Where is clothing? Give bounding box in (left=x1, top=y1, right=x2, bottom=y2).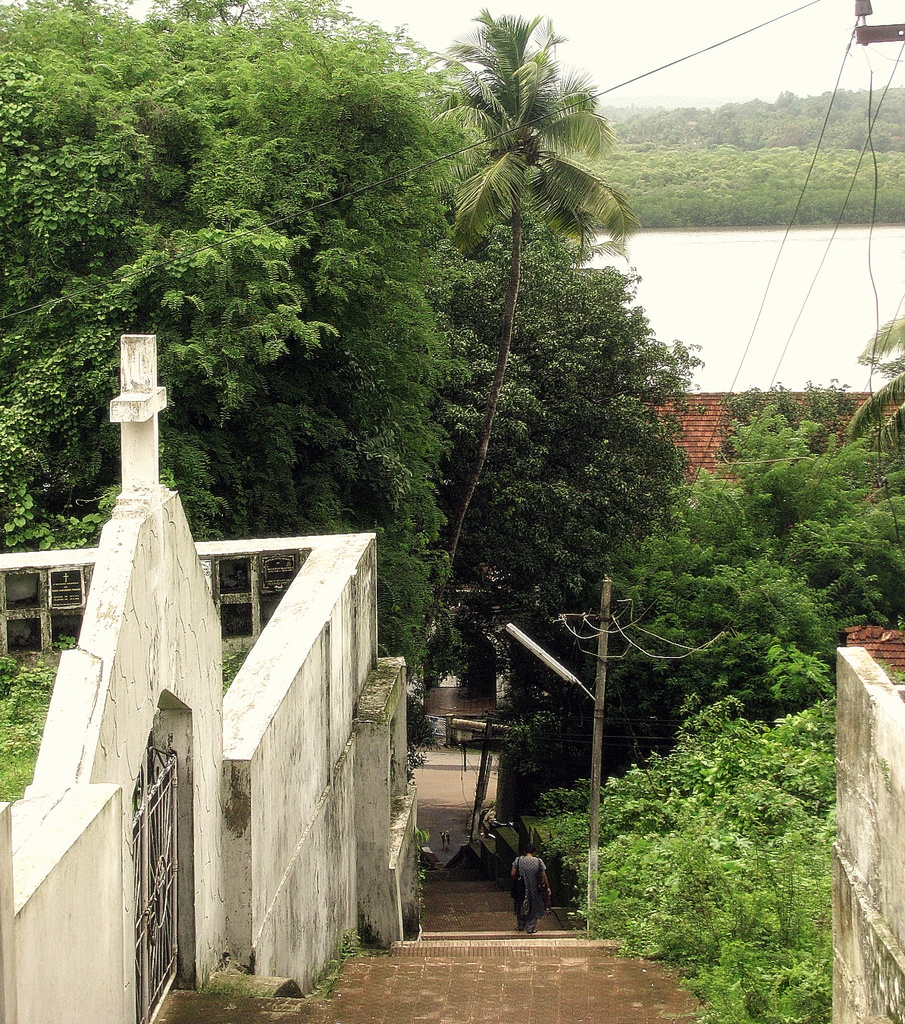
(left=500, top=847, right=551, bottom=935).
